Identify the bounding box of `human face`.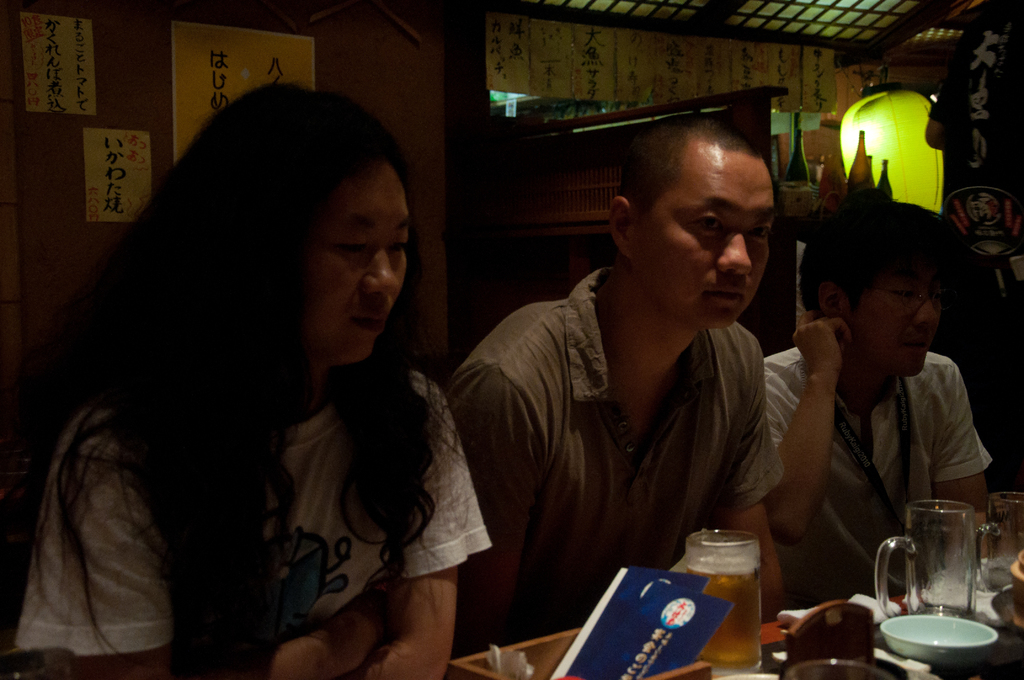
locate(303, 156, 412, 369).
